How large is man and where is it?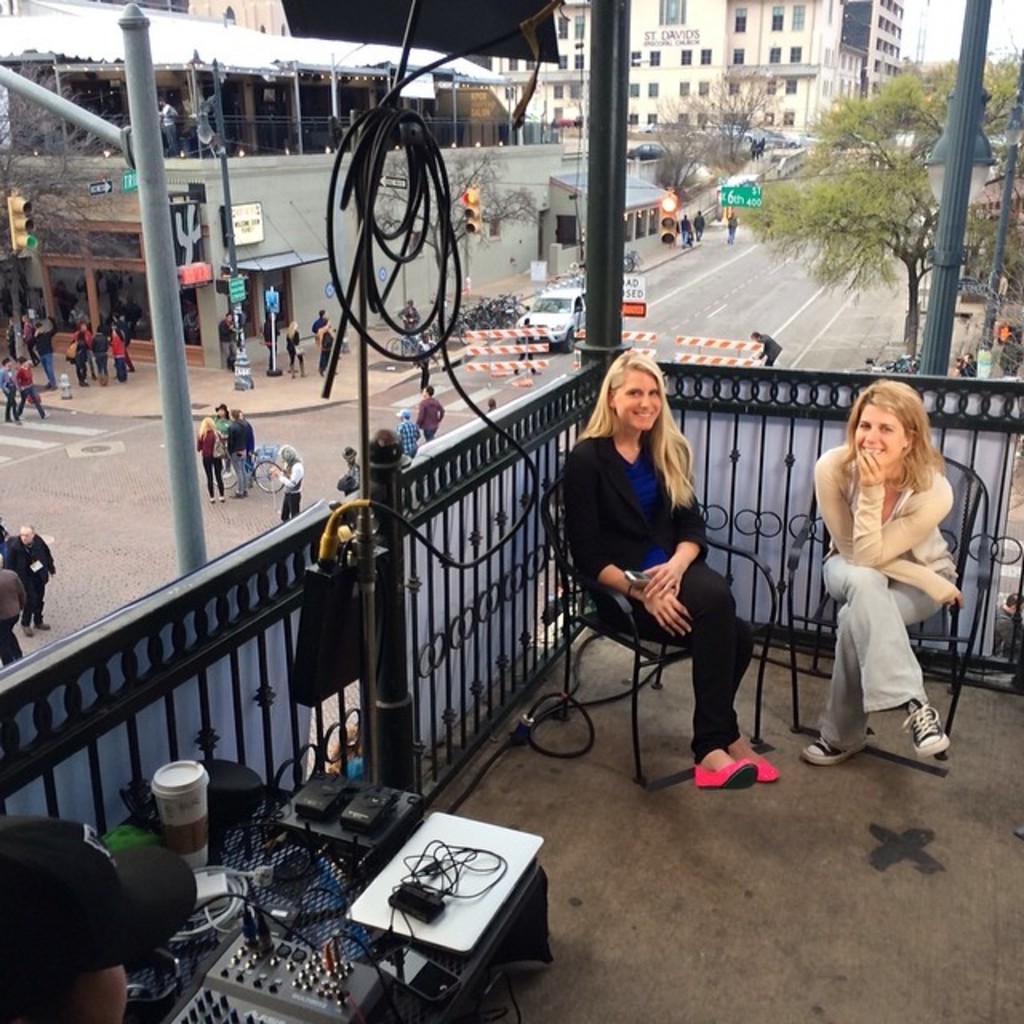
Bounding box: x1=213, y1=314, x2=246, y2=365.
